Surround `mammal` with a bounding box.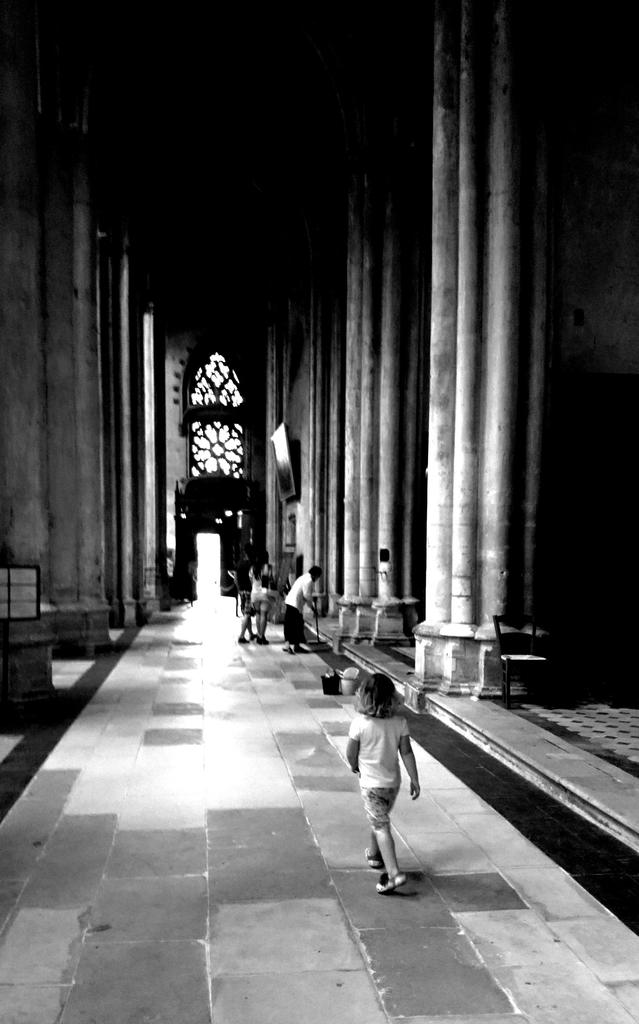
bbox(284, 567, 325, 657).
